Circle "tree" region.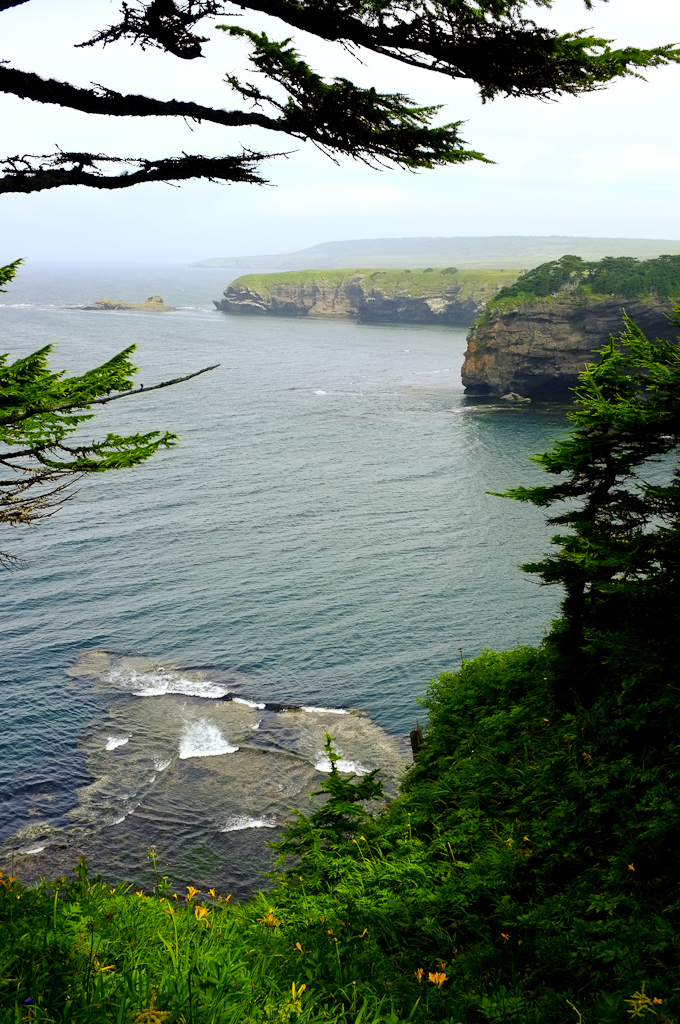
Region: (0, 267, 227, 551).
